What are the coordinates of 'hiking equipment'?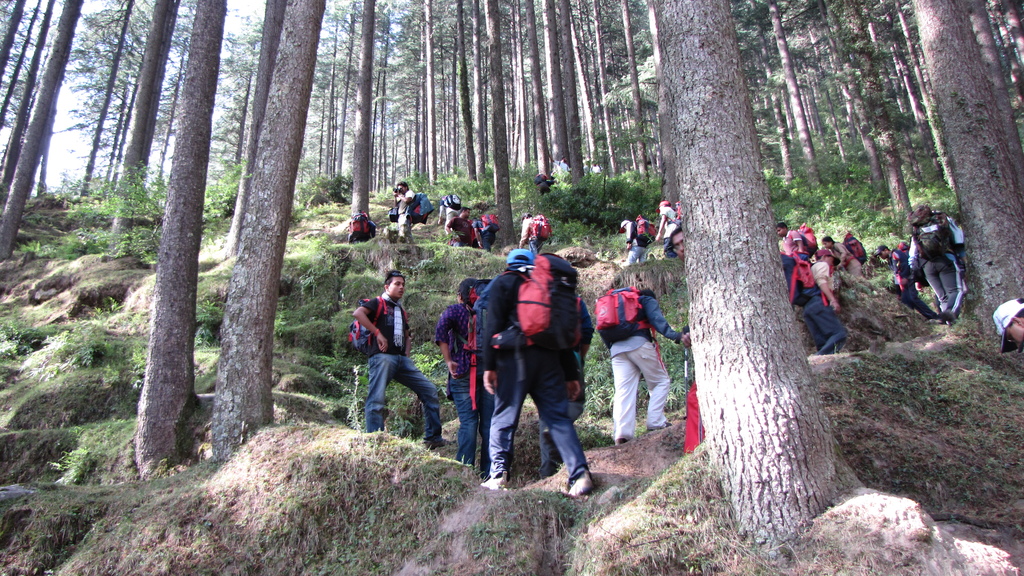
588, 280, 669, 372.
